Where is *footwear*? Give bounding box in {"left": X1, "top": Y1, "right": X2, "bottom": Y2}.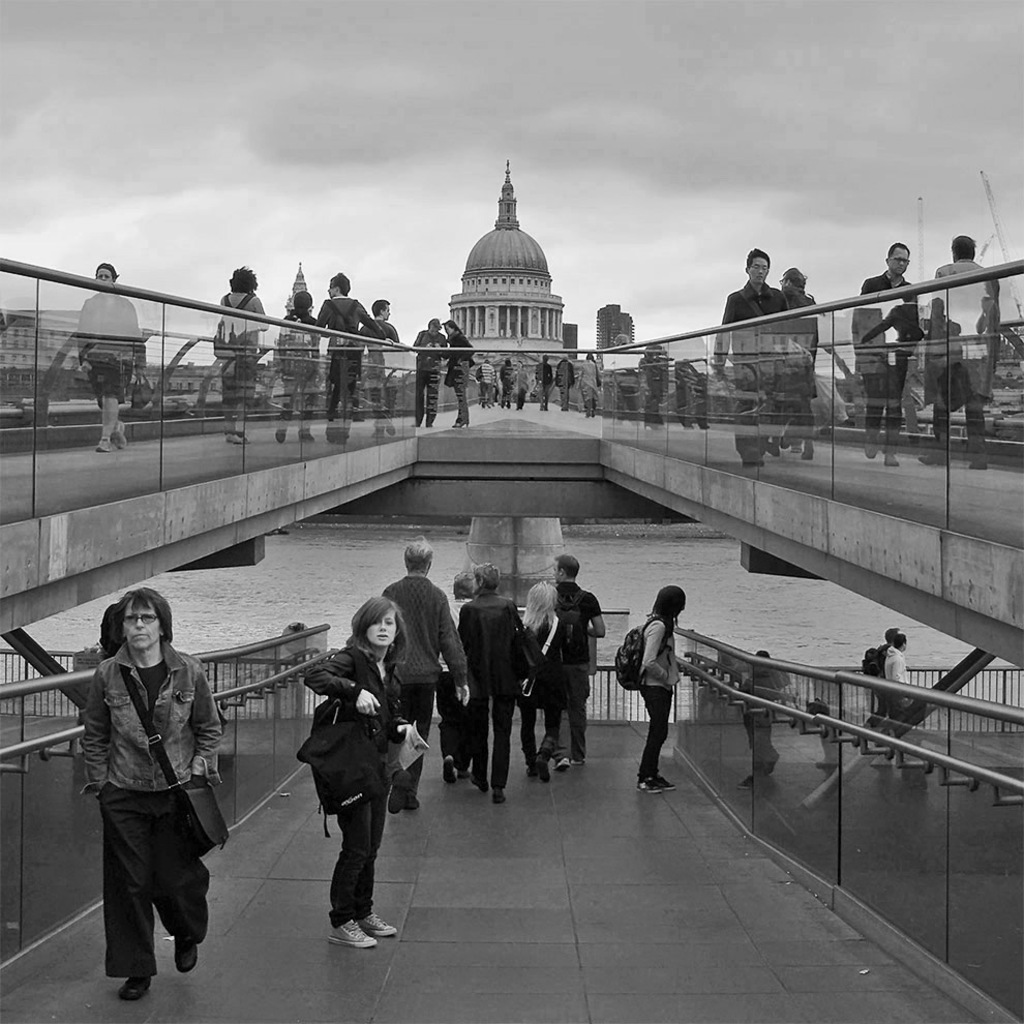
{"left": 632, "top": 777, "right": 663, "bottom": 796}.
